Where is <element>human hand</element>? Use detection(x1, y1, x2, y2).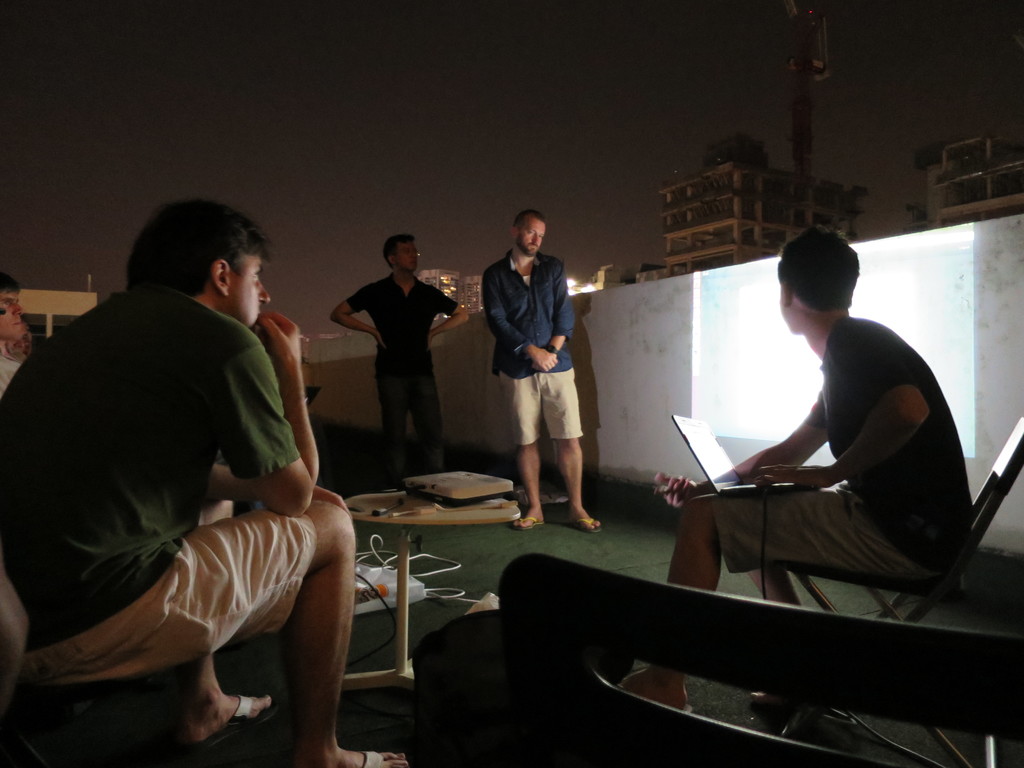
detection(529, 348, 562, 371).
